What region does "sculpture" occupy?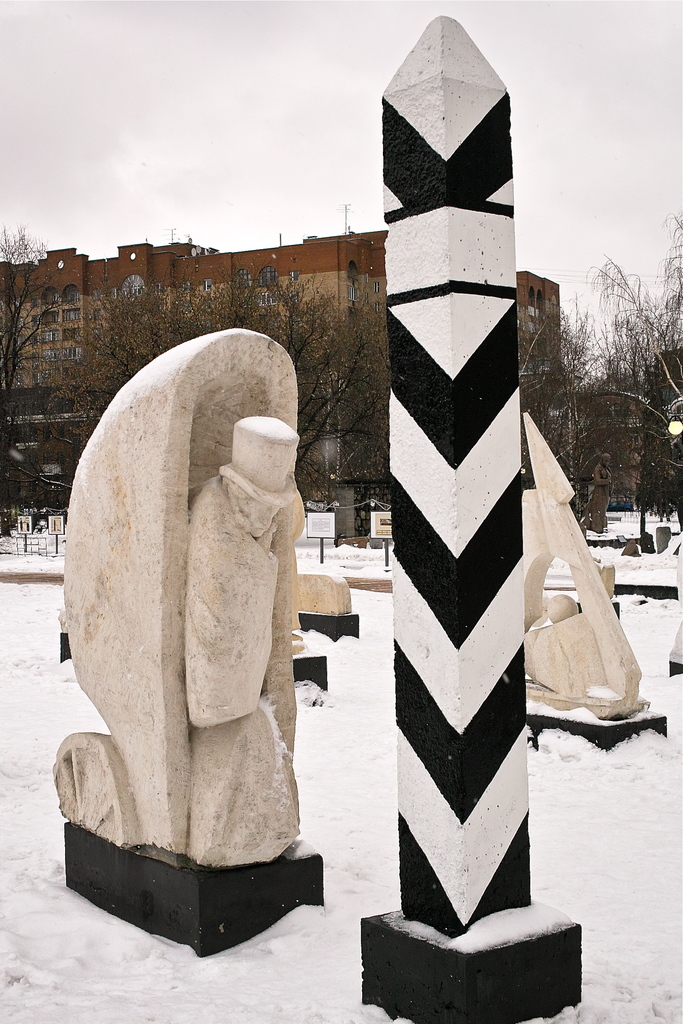
pyautogui.locateOnScreen(52, 328, 317, 875).
